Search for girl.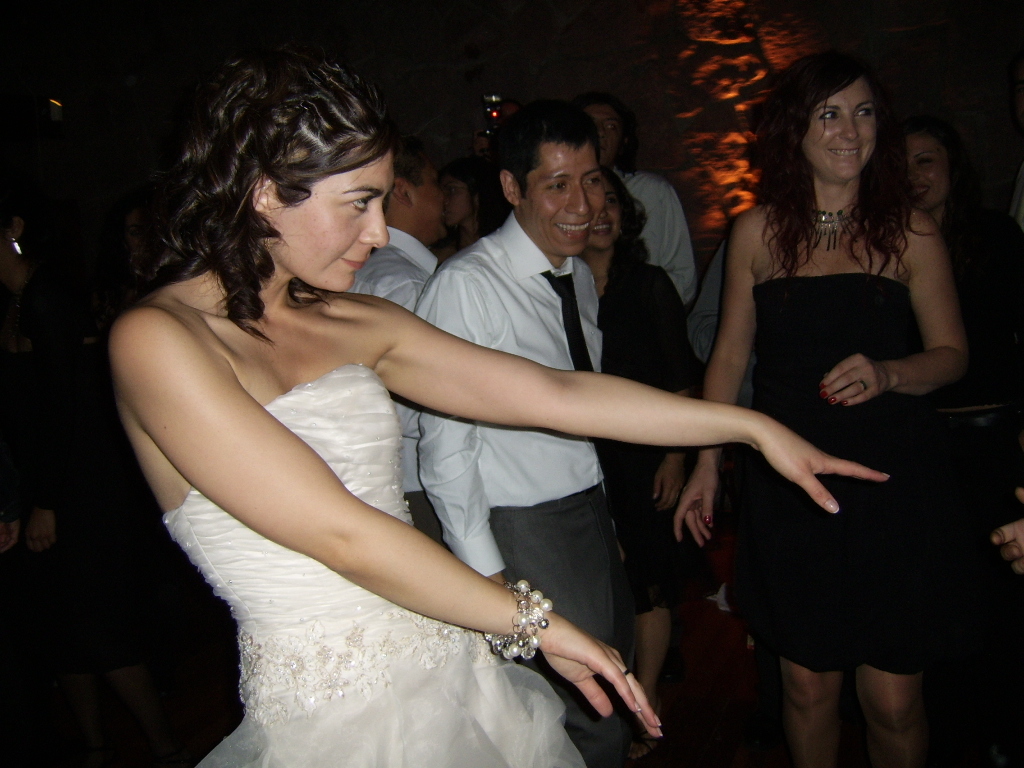
Found at 673 51 960 767.
